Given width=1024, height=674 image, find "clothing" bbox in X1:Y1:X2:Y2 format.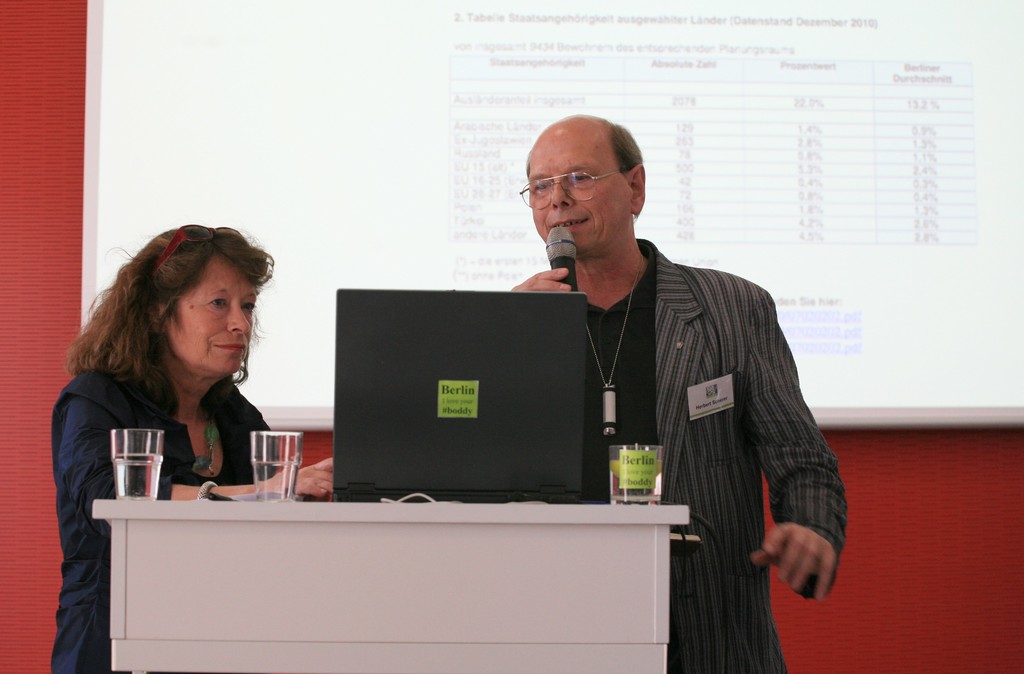
49:348:278:673.
